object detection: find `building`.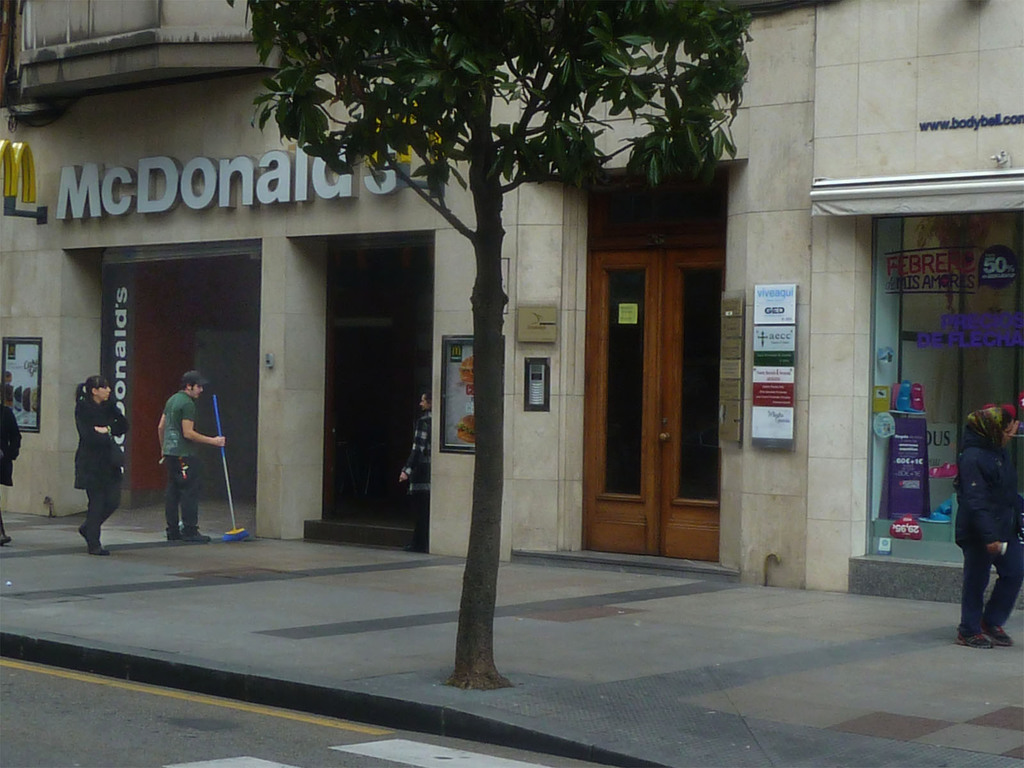
(2, 0, 1023, 623).
